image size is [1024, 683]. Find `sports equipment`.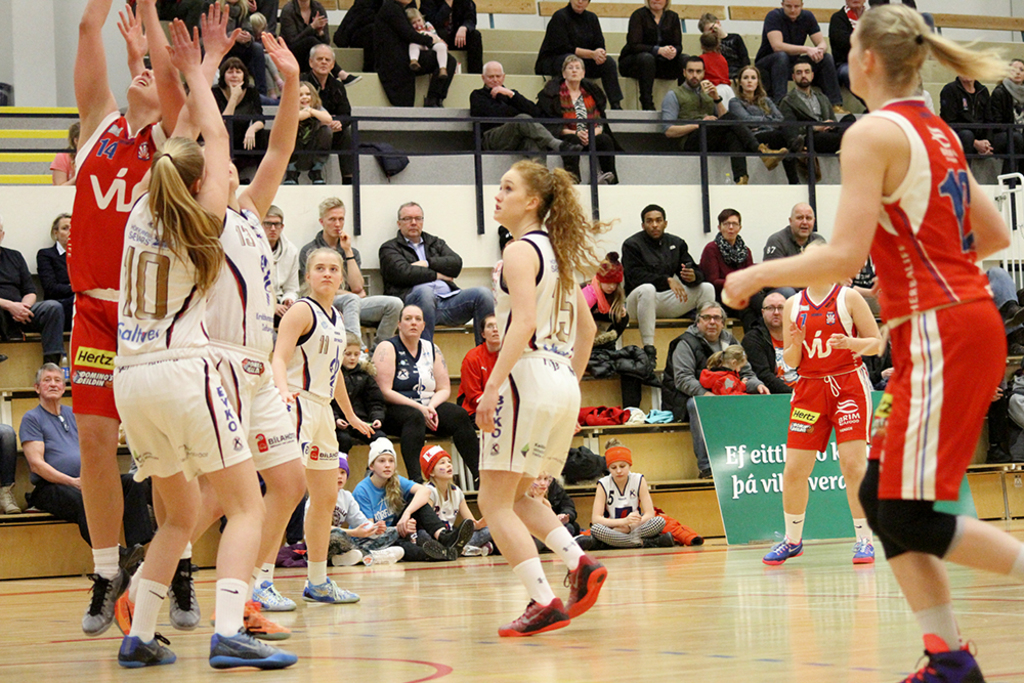
249,582,296,608.
